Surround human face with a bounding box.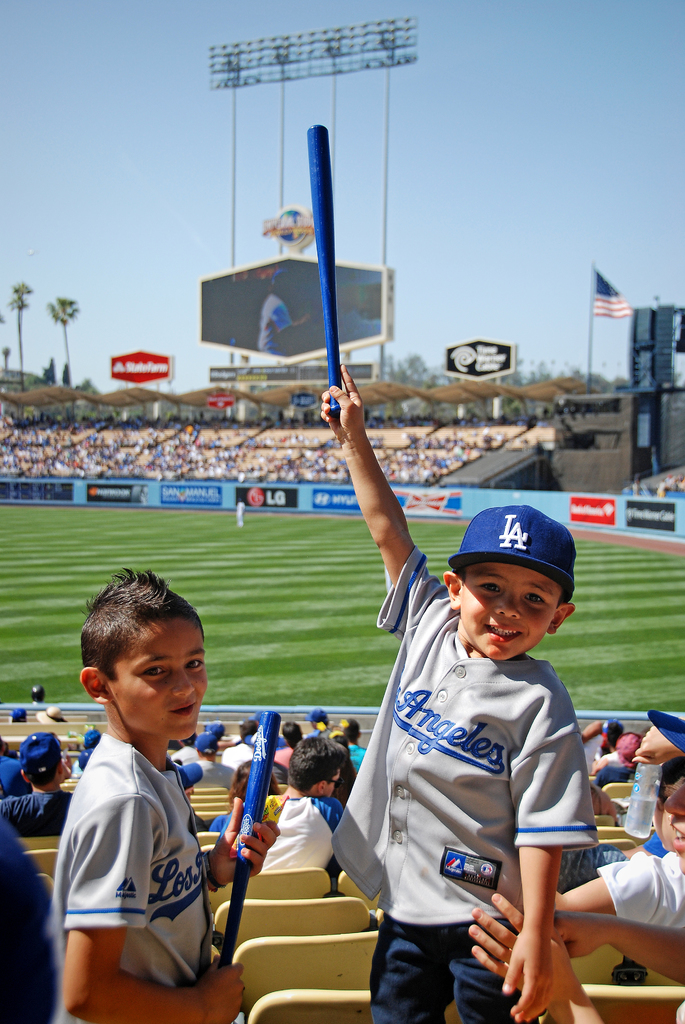
(104, 614, 203, 746).
